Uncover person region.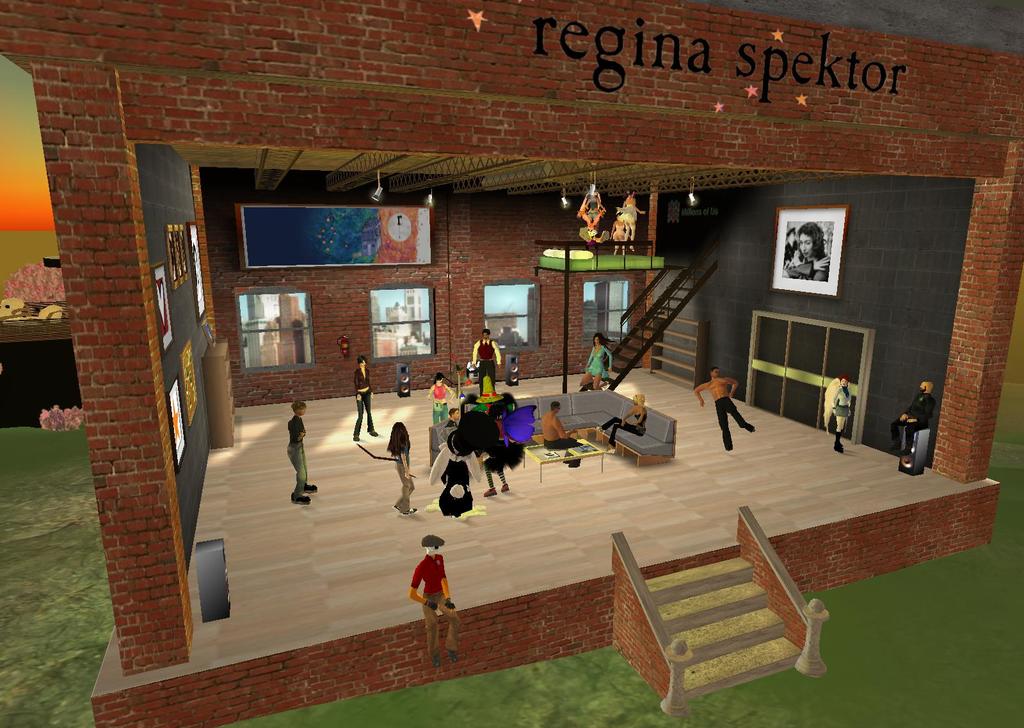
Uncovered: <bbox>598, 393, 646, 454</bbox>.
